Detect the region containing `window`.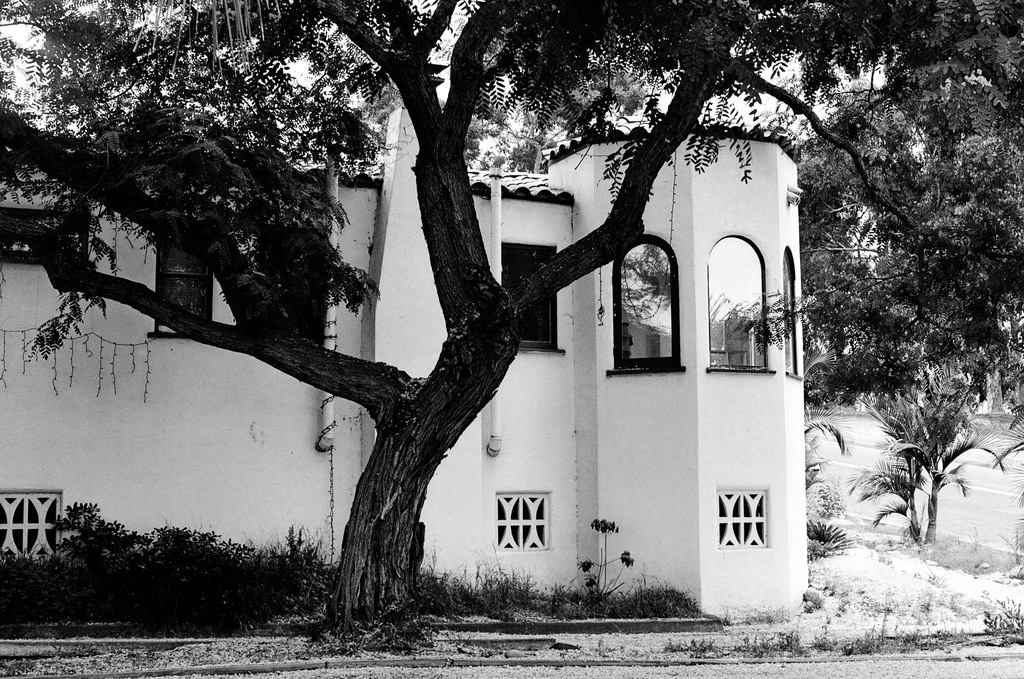
777 255 801 370.
